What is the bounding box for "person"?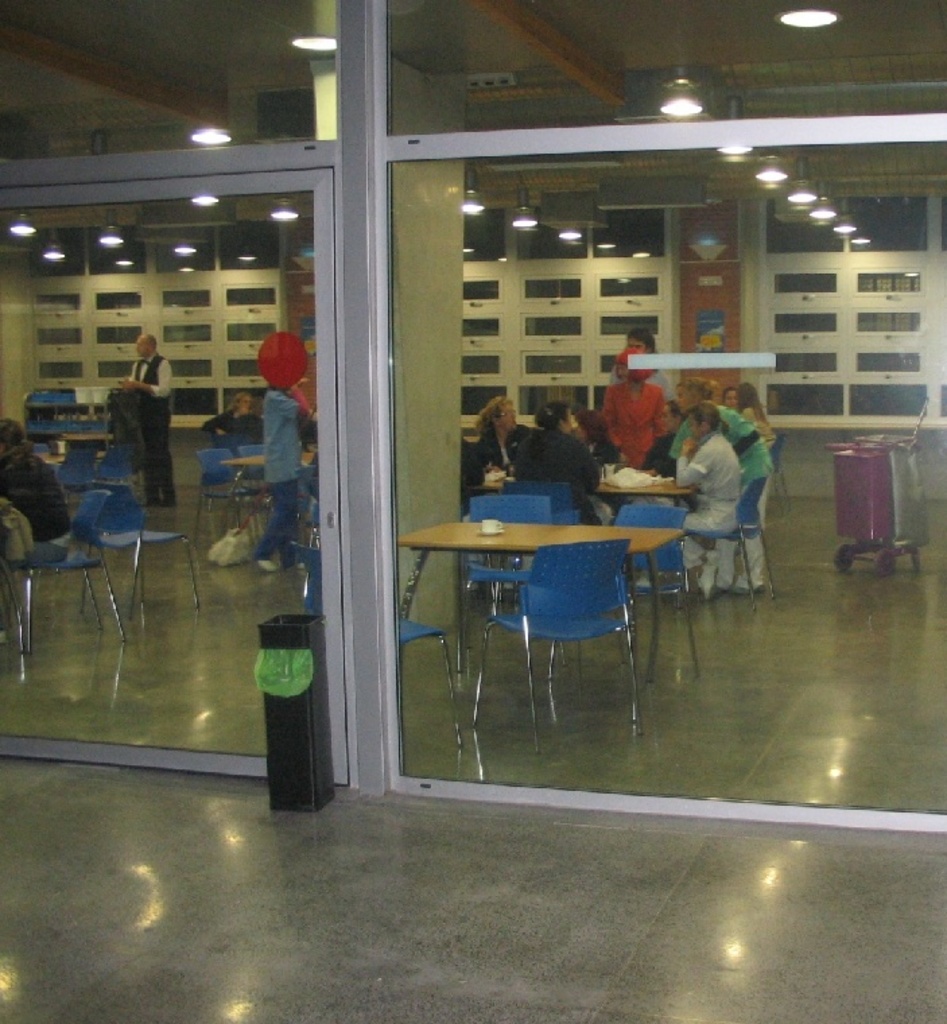
rect(125, 333, 182, 503).
